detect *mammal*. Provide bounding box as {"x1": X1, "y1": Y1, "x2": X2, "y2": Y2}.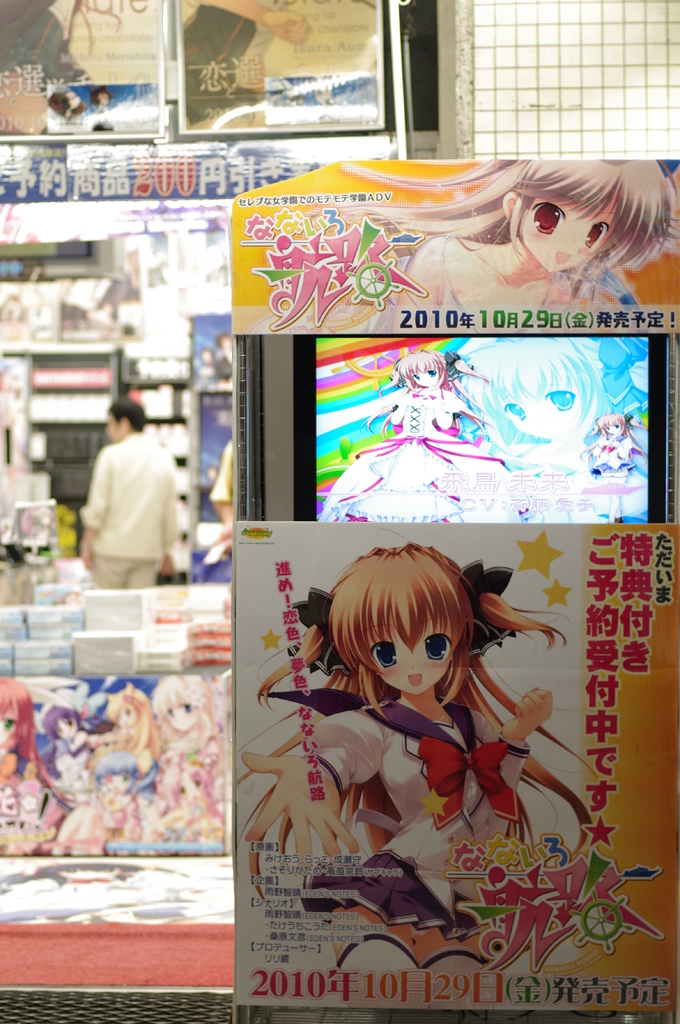
{"x1": 90, "y1": 89, "x2": 109, "y2": 115}.
